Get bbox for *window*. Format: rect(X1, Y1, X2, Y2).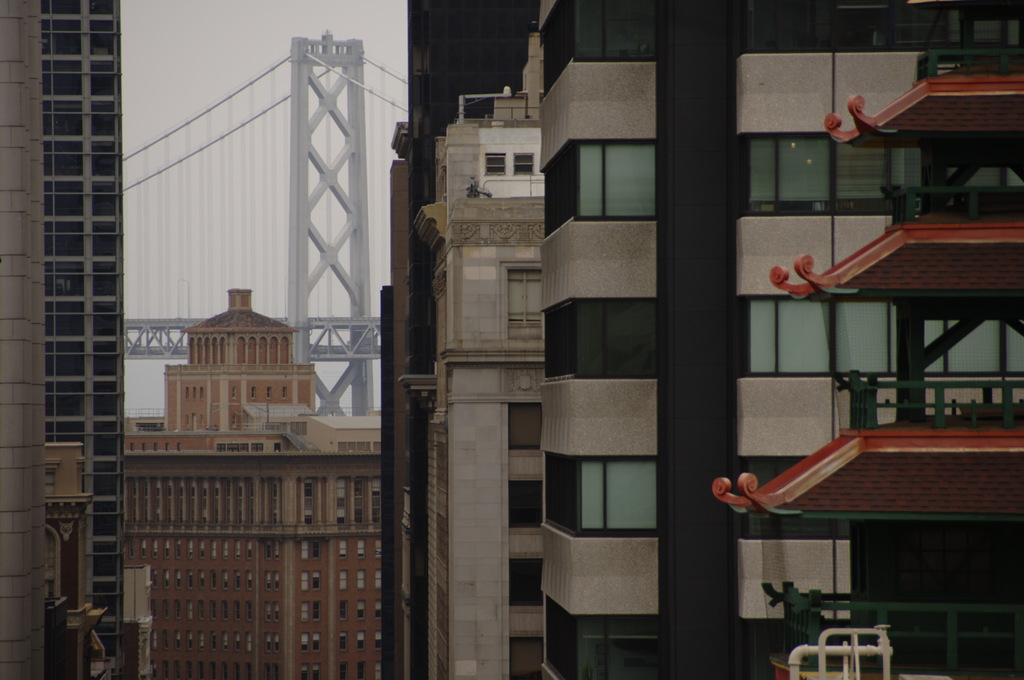
rect(539, 596, 575, 679).
